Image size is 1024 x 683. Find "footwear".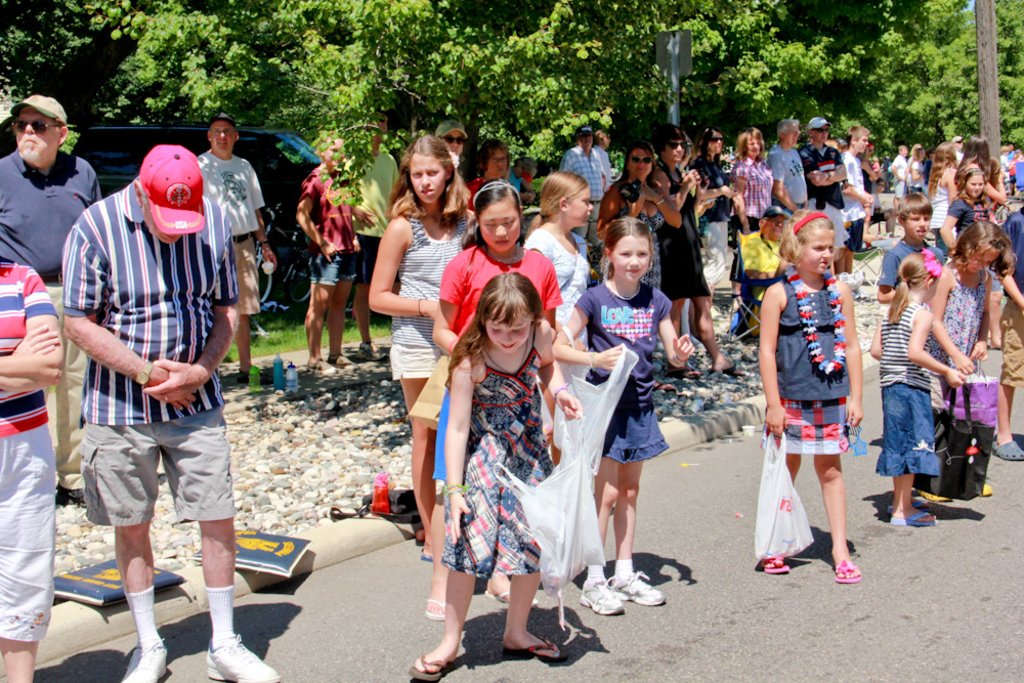
rect(424, 599, 449, 622).
